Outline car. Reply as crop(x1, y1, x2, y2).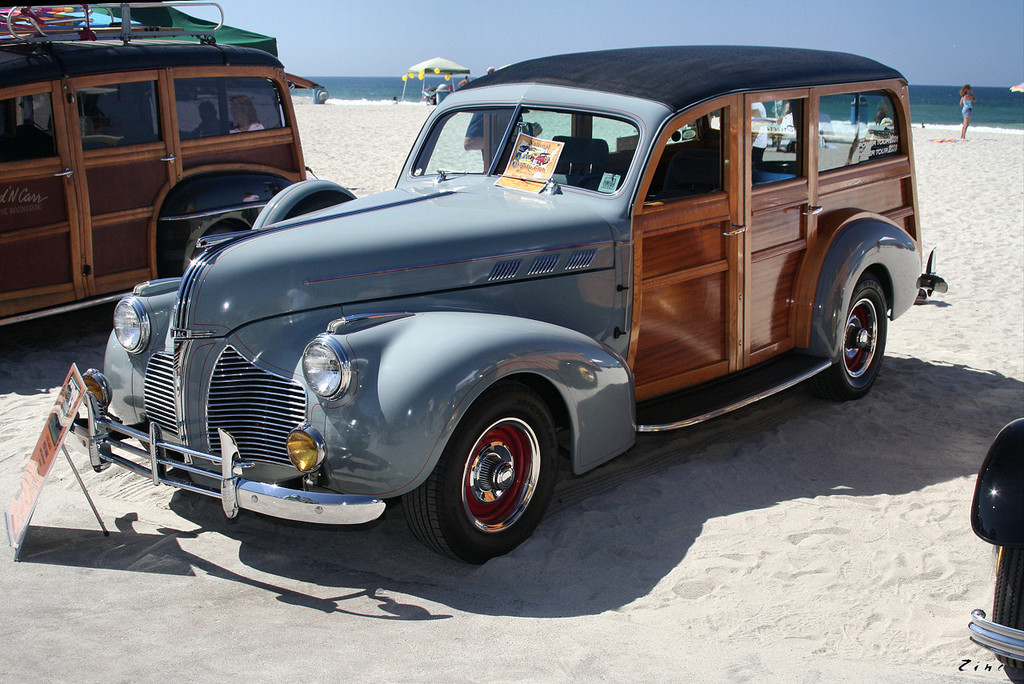
crop(0, 2, 326, 325).
